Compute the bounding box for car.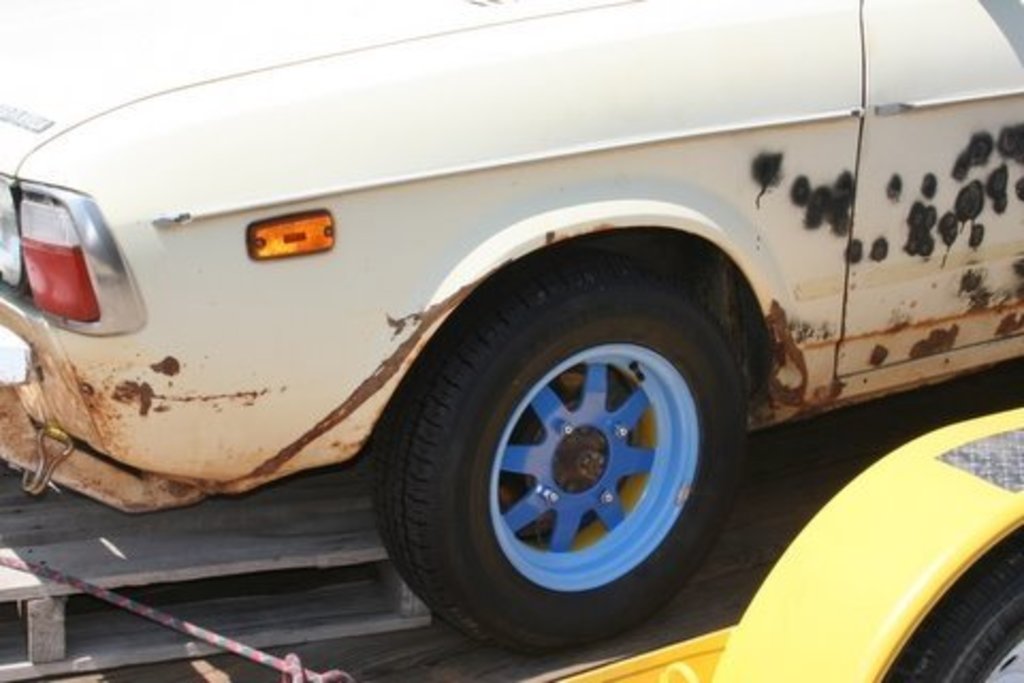
locate(555, 410, 1022, 681).
